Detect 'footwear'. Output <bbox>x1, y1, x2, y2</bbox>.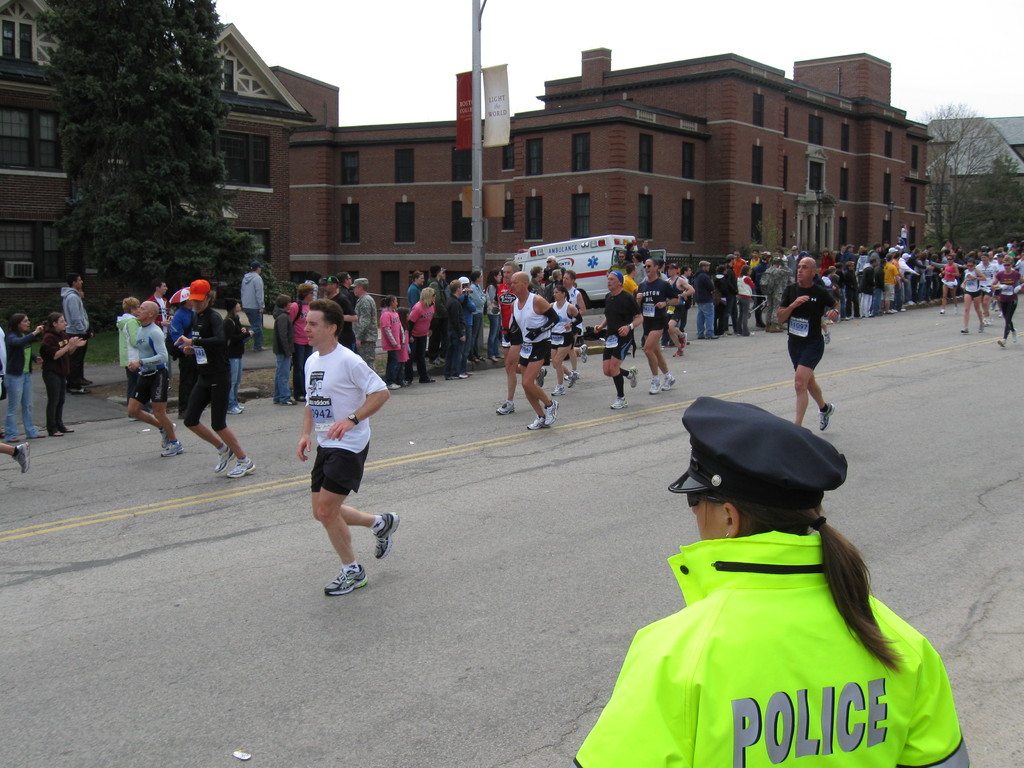
<bbox>630, 364, 639, 385</bbox>.
